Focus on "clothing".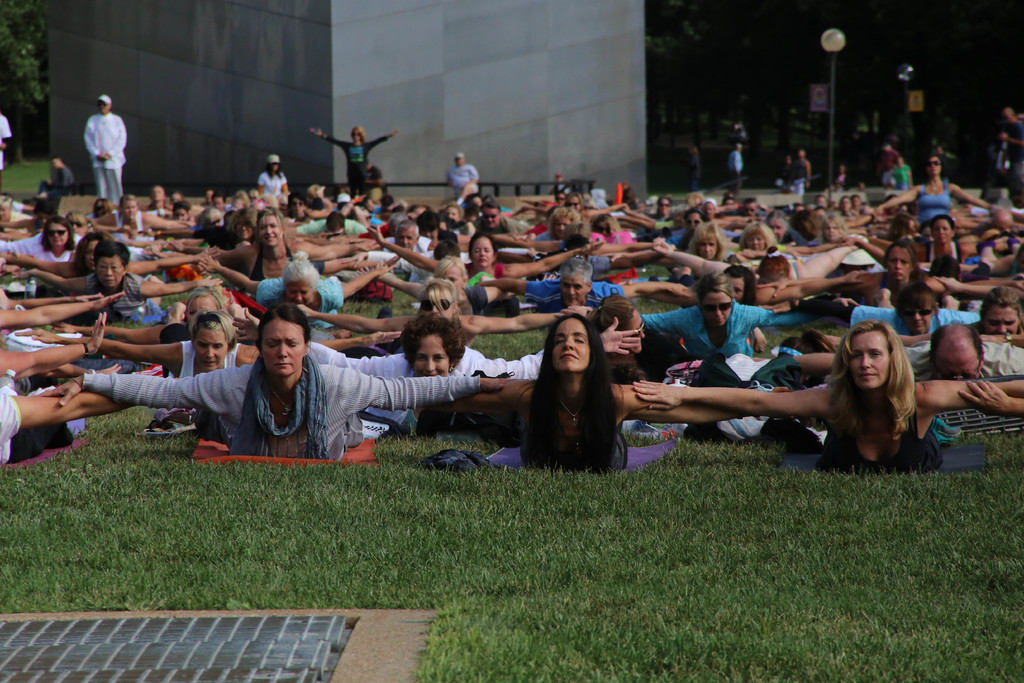
Focused at (left=467, top=268, right=506, bottom=309).
